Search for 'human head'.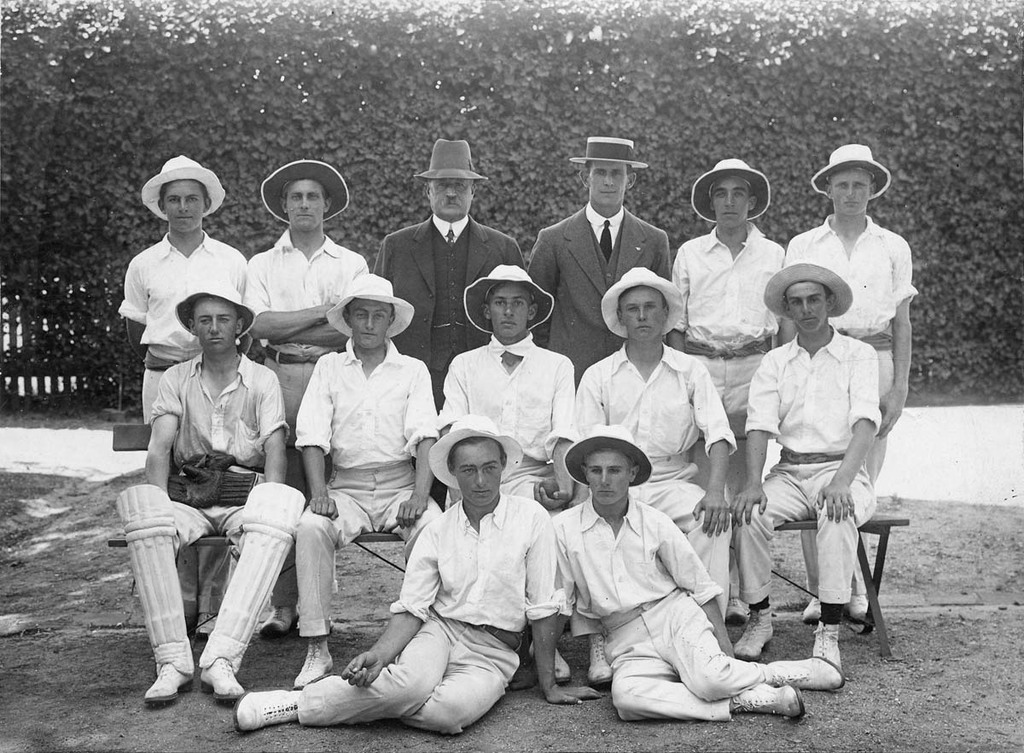
Found at <box>709,176,760,231</box>.
